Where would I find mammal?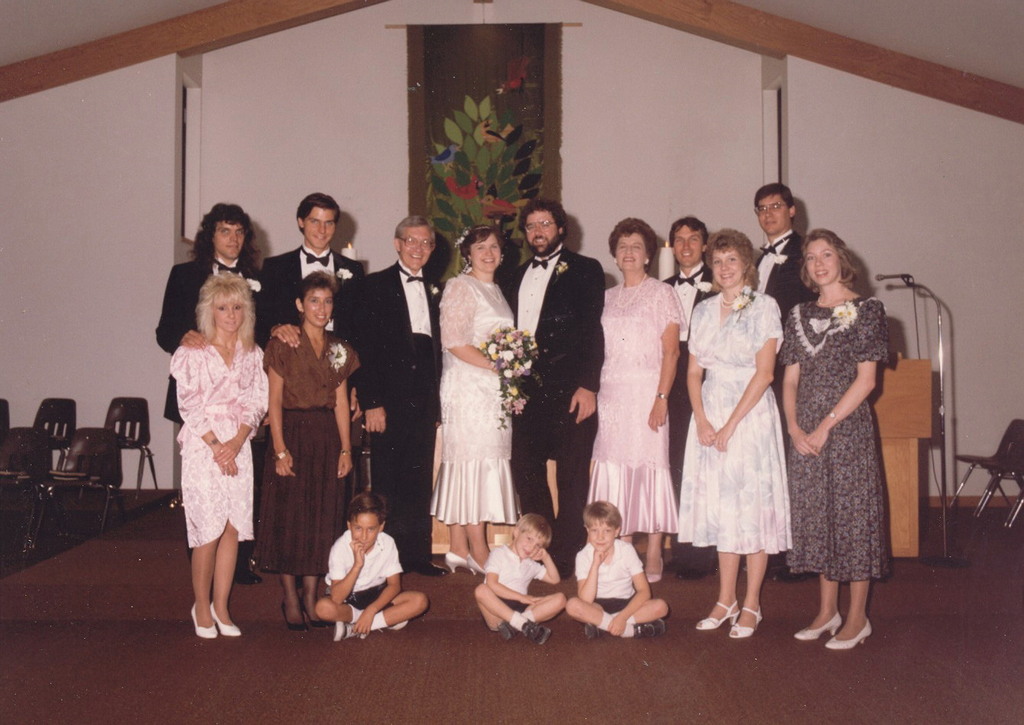
At {"x1": 161, "y1": 267, "x2": 272, "y2": 640}.
